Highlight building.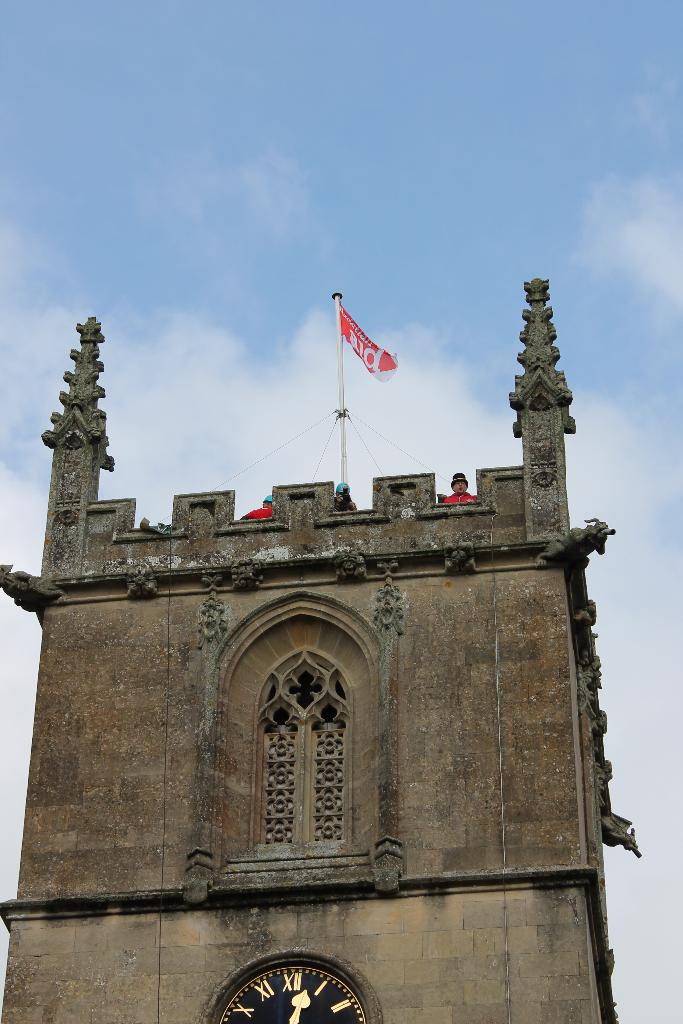
Highlighted region: <box>0,273,639,1023</box>.
